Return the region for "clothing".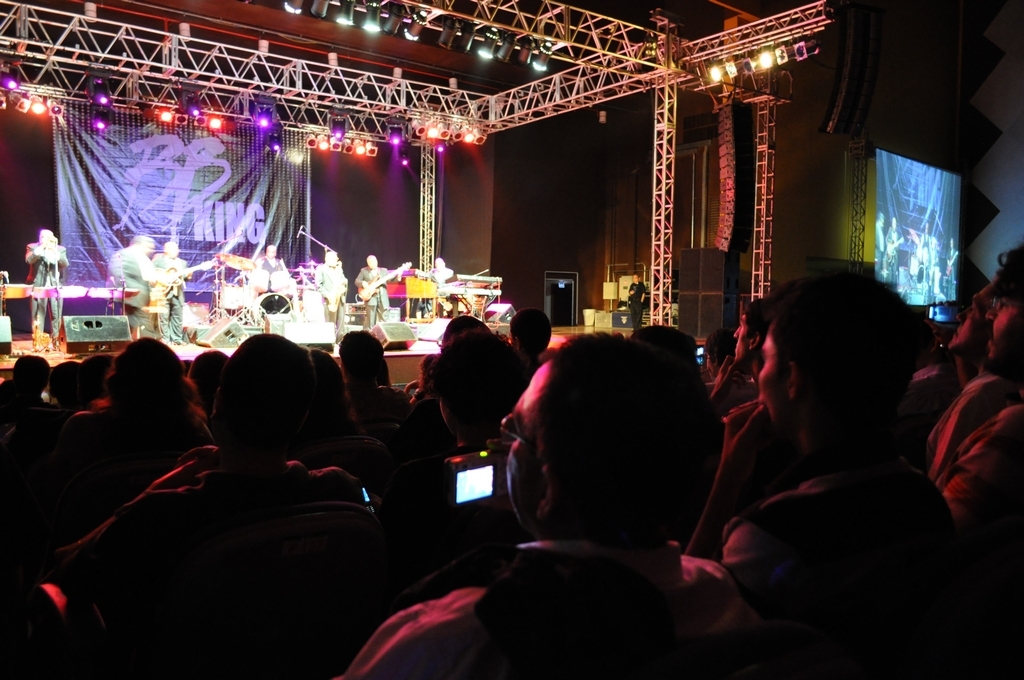
{"left": 153, "top": 259, "right": 180, "bottom": 323}.
